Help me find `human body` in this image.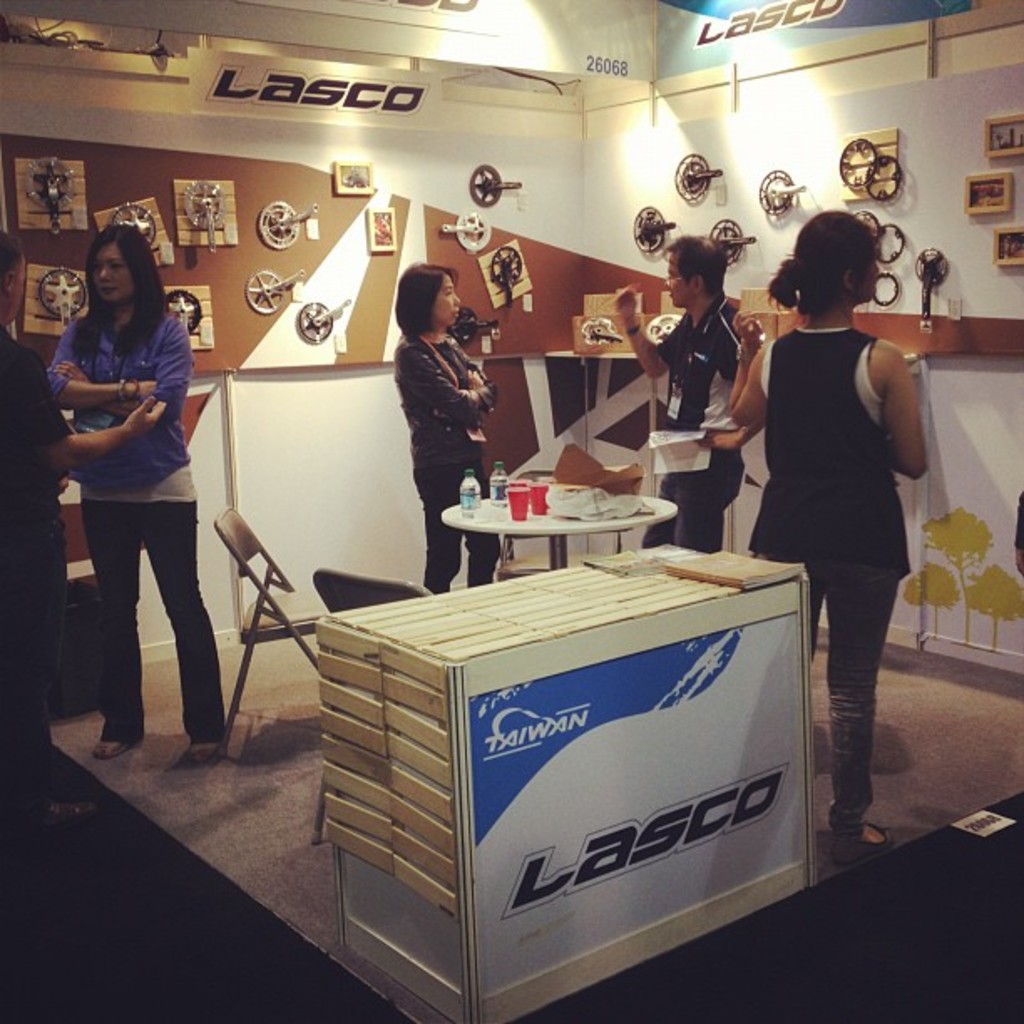
Found it: (left=376, top=251, right=510, bottom=572).
